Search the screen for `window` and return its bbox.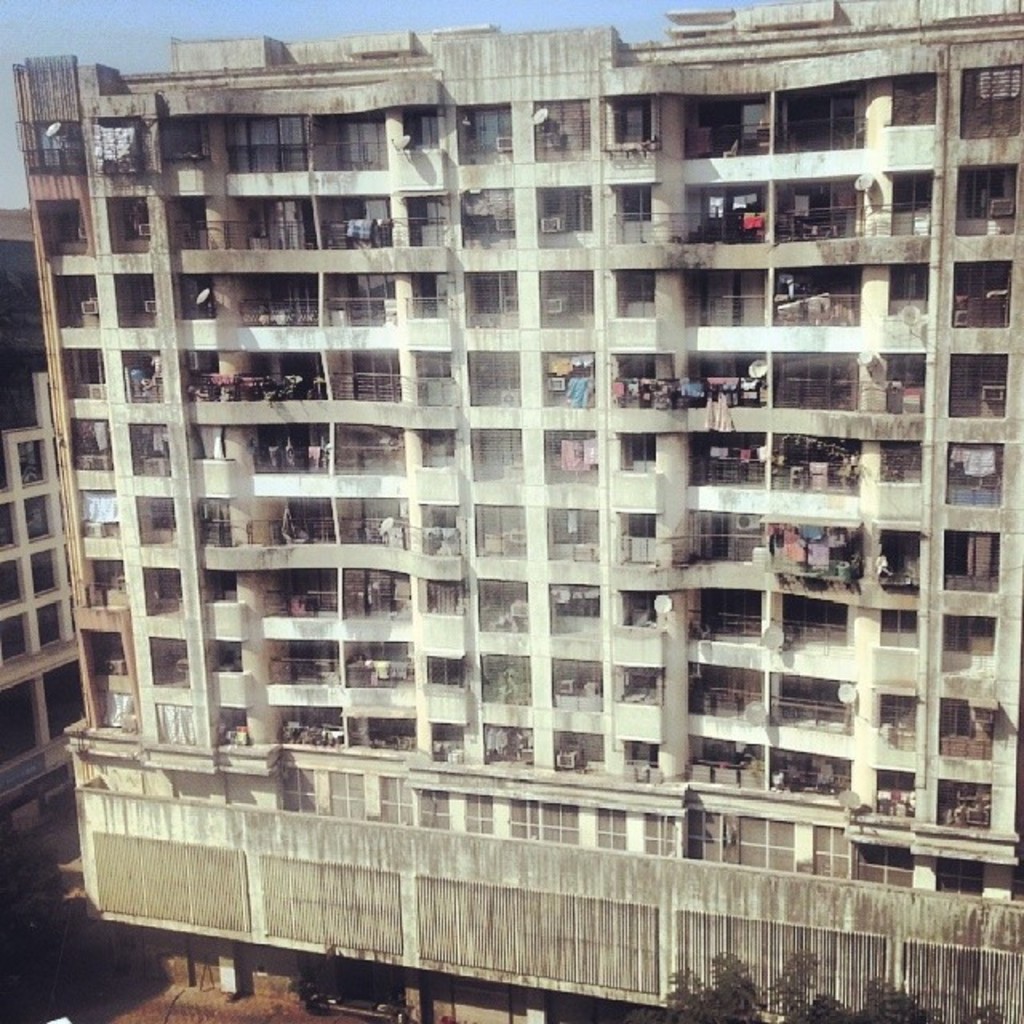
Found: 40:200:88:248.
